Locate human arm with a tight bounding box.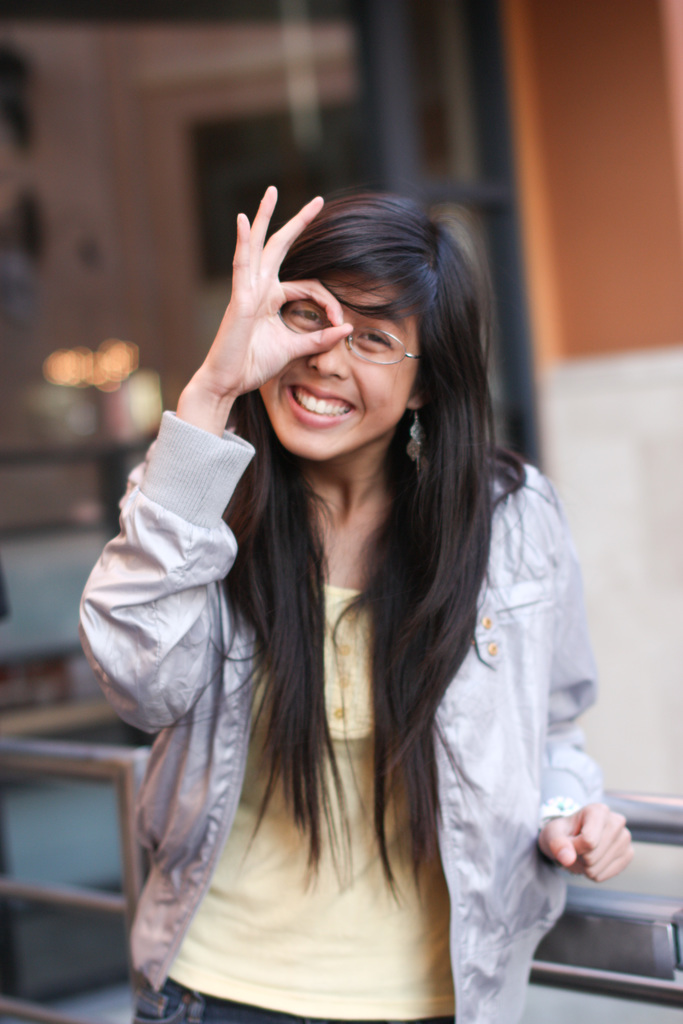
region(523, 472, 643, 888).
